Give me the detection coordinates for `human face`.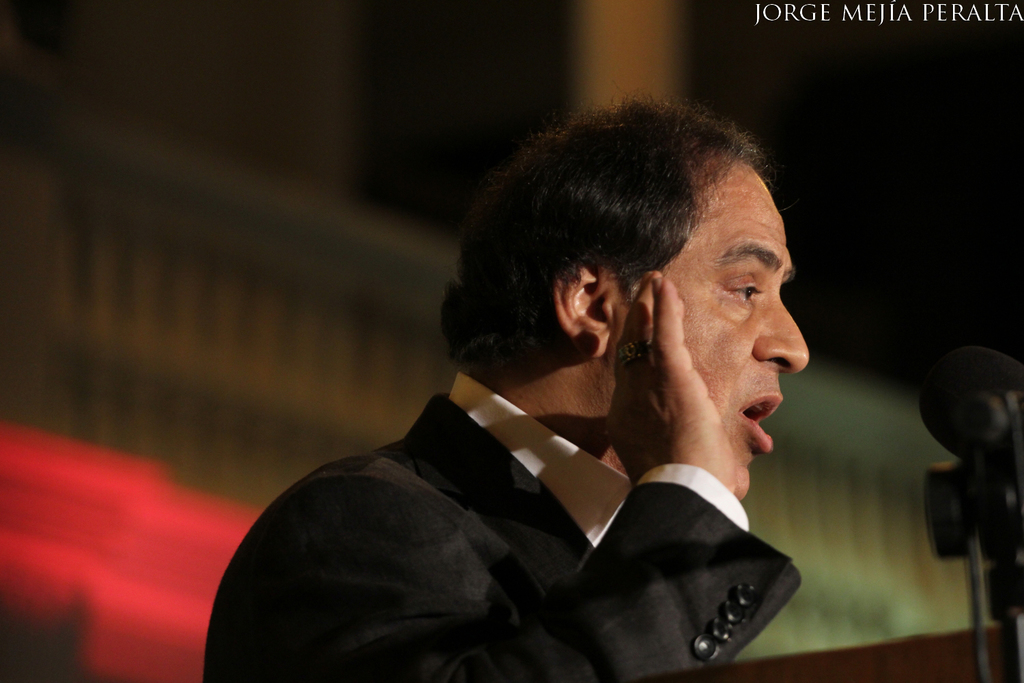
pyautogui.locateOnScreen(608, 172, 813, 499).
